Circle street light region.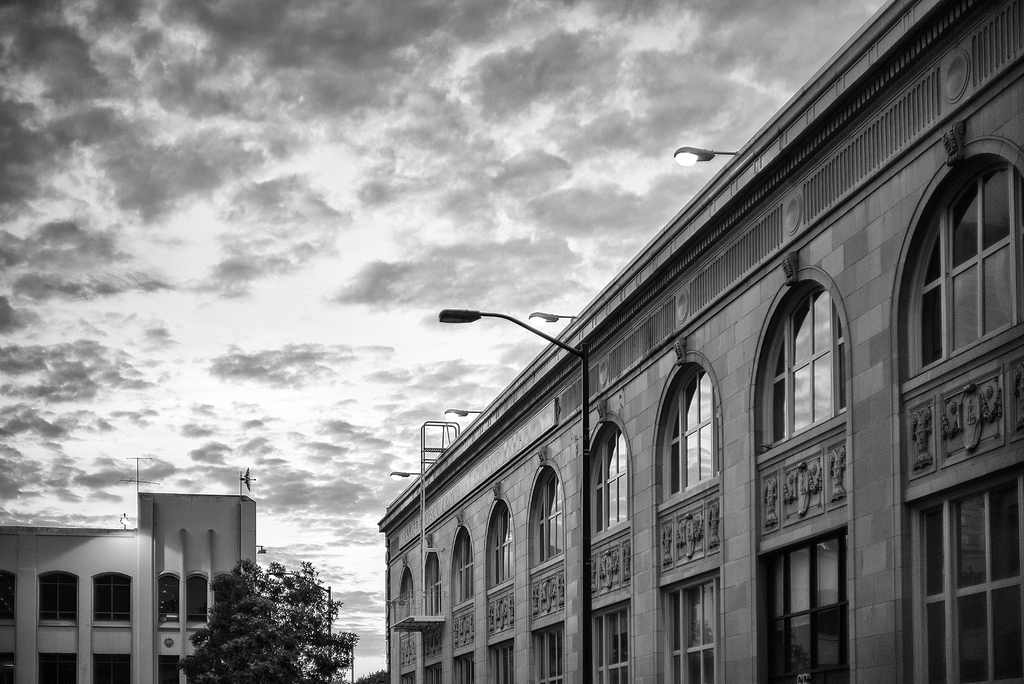
Region: region(264, 568, 333, 683).
